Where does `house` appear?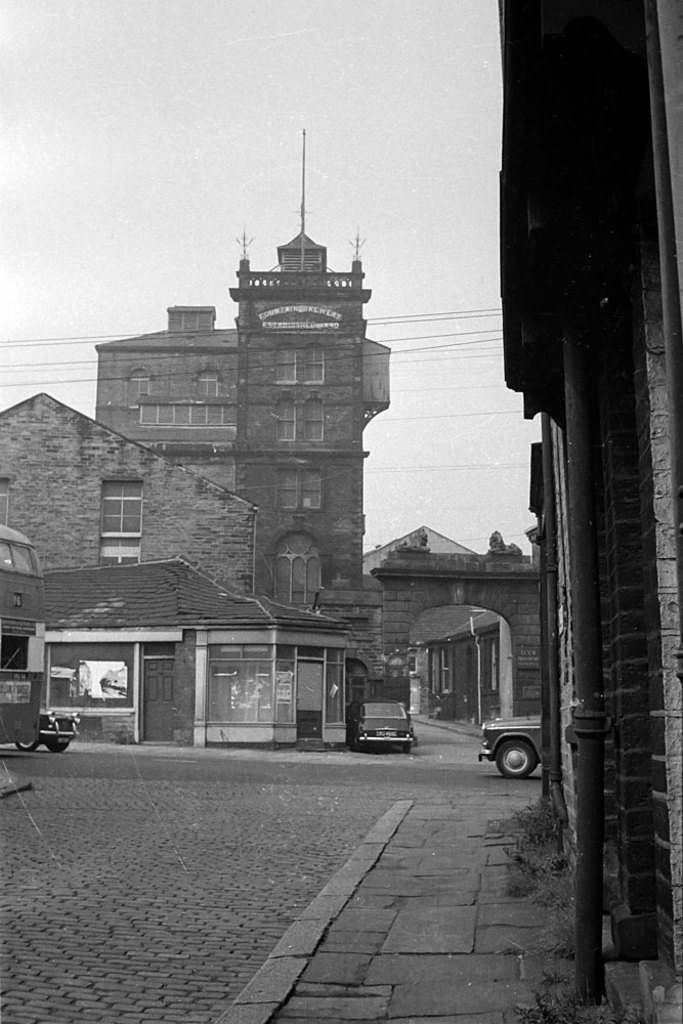
Appears at left=0, top=400, right=252, bottom=679.
